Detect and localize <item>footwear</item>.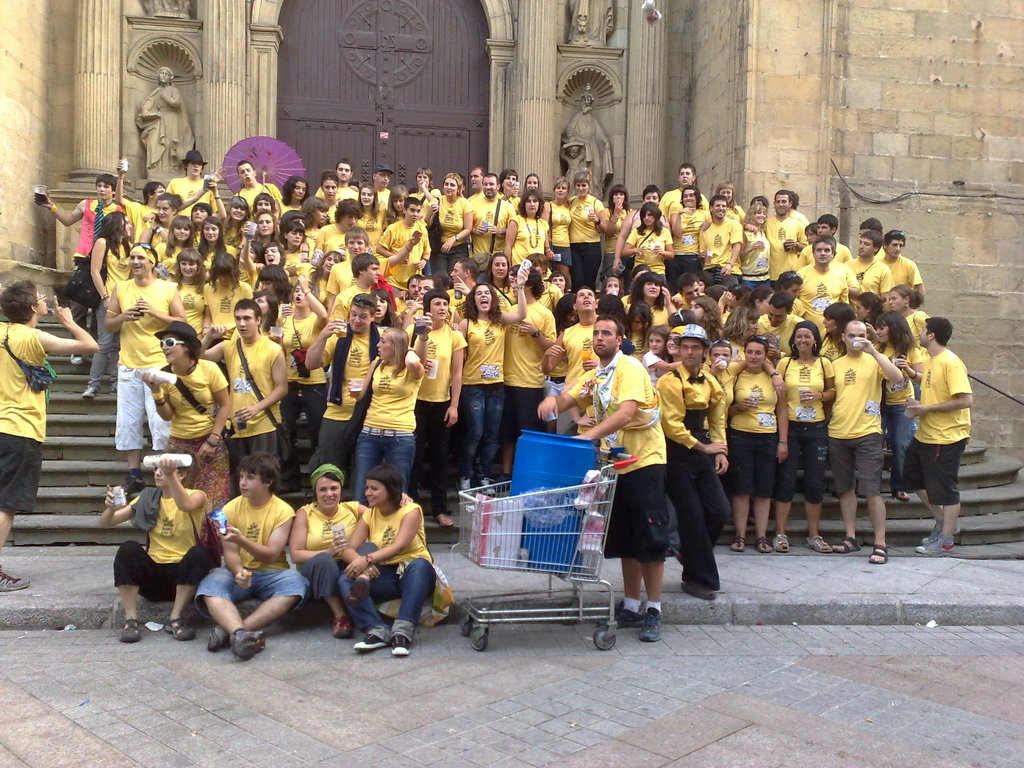
Localized at box(163, 618, 197, 640).
